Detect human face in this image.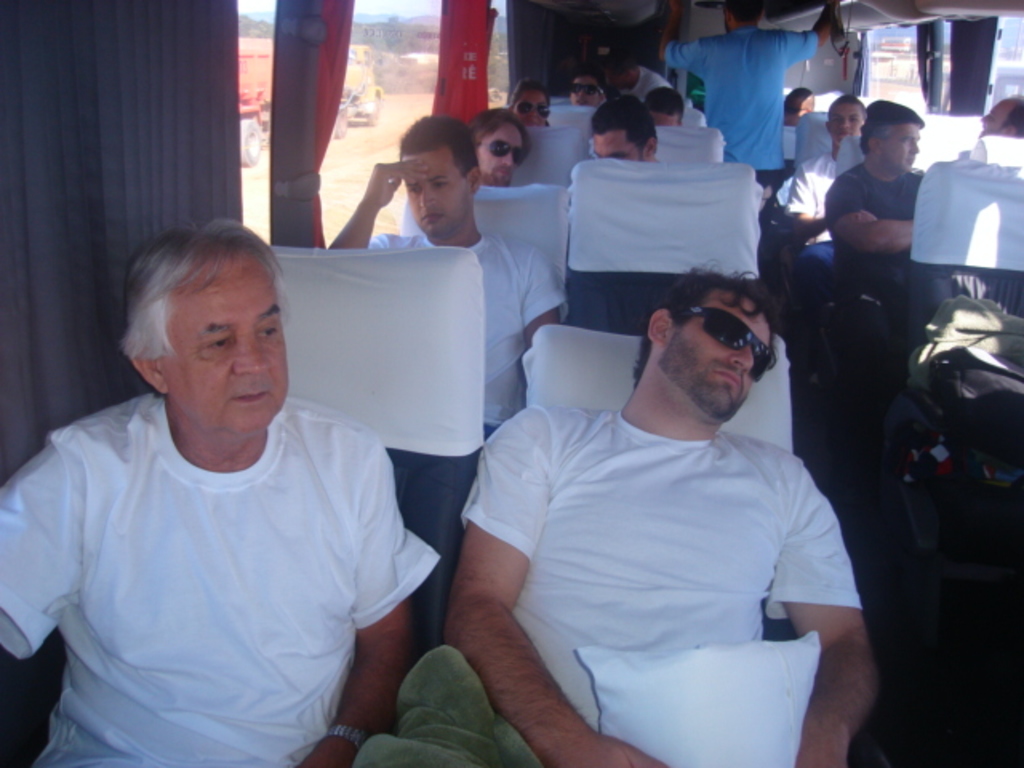
Detection: 517/91/550/125.
